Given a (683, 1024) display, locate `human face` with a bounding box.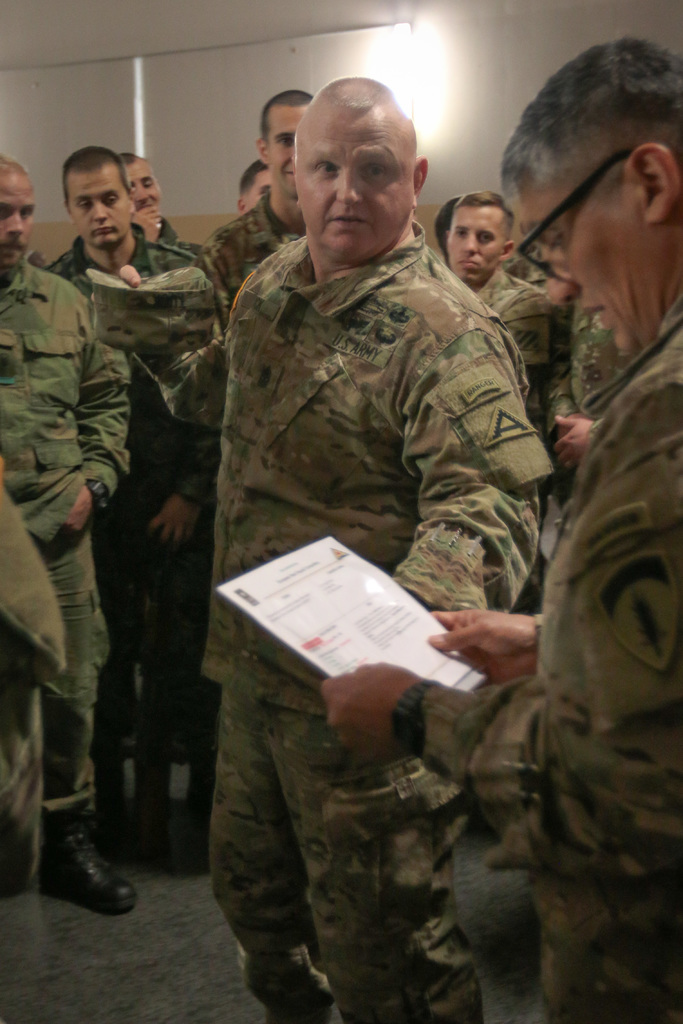
Located: box=[270, 104, 301, 195].
